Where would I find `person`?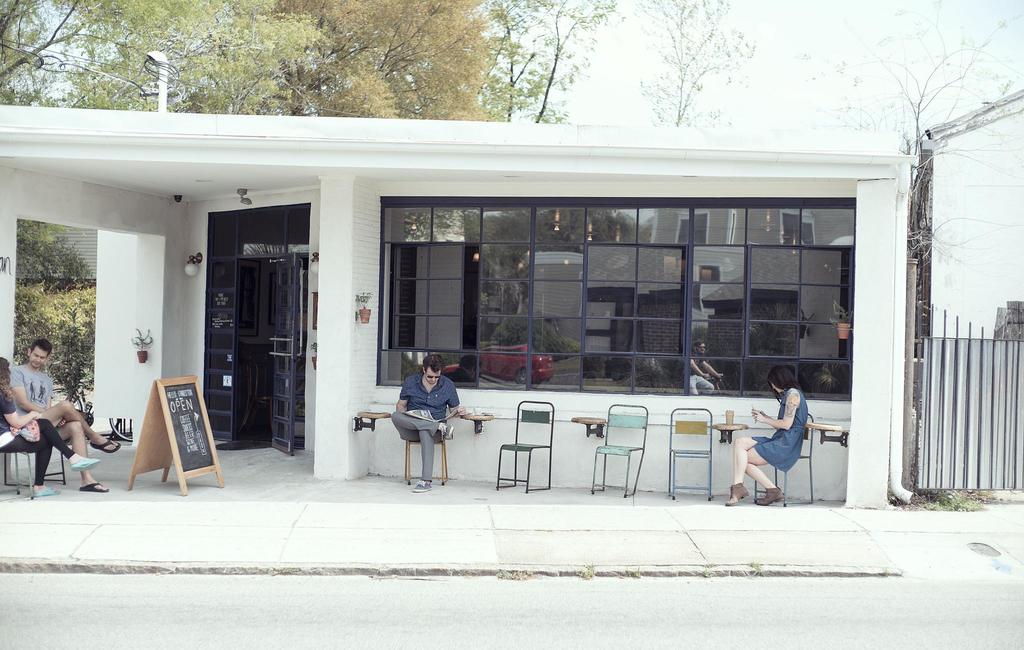
At (0, 358, 104, 505).
